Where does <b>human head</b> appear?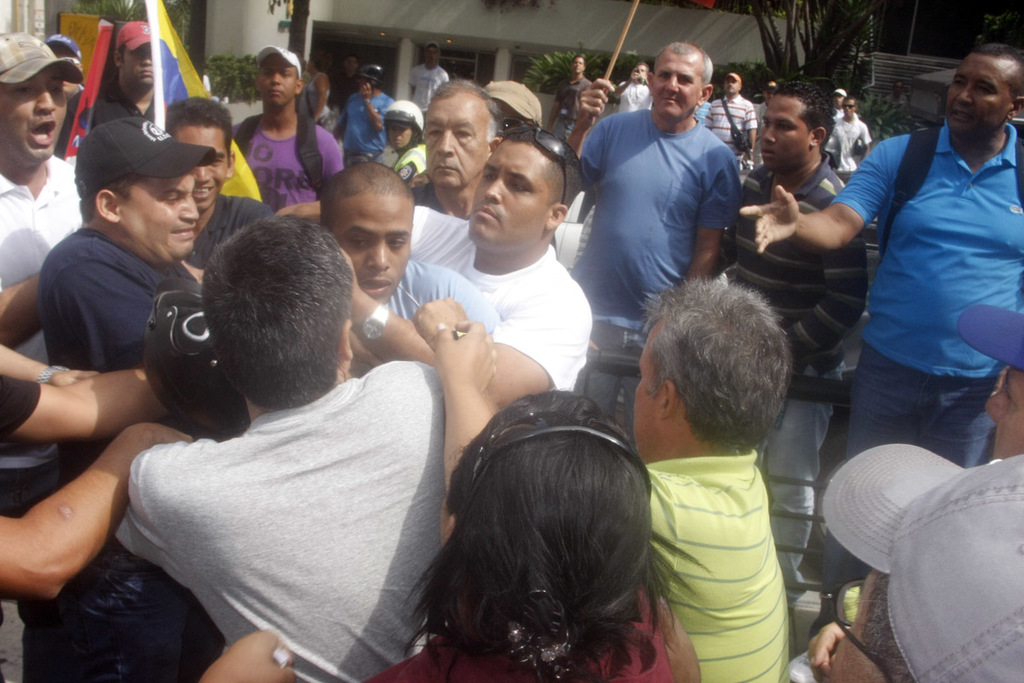
Appears at detection(985, 318, 1023, 461).
